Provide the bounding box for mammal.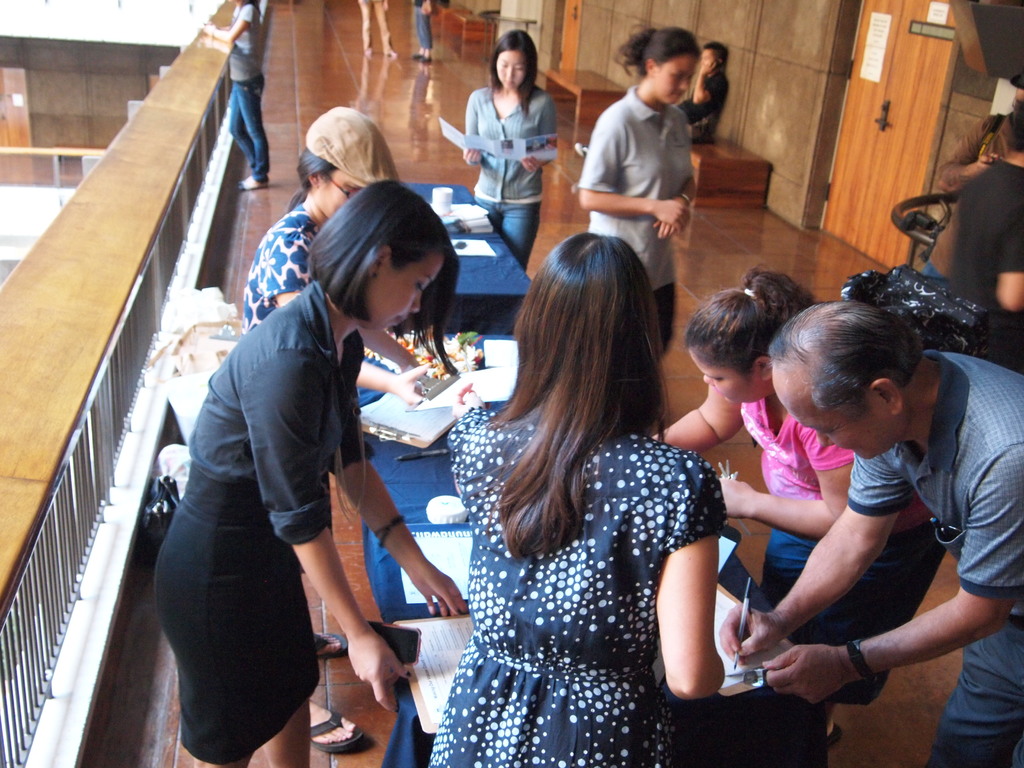
detection(461, 24, 563, 271).
